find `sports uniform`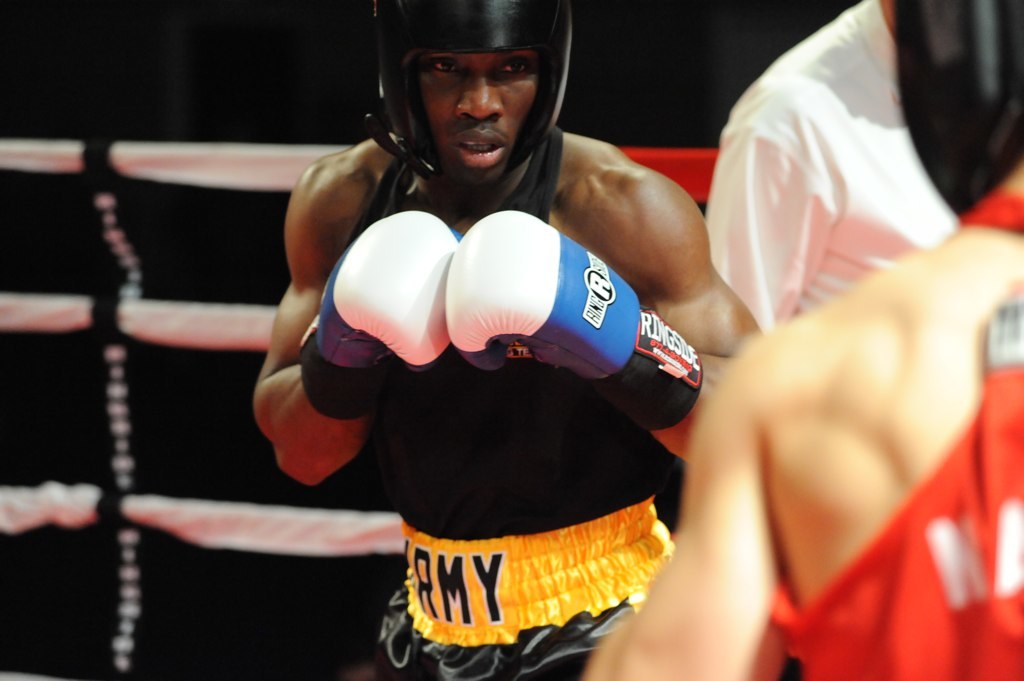
left=370, top=129, right=675, bottom=680
